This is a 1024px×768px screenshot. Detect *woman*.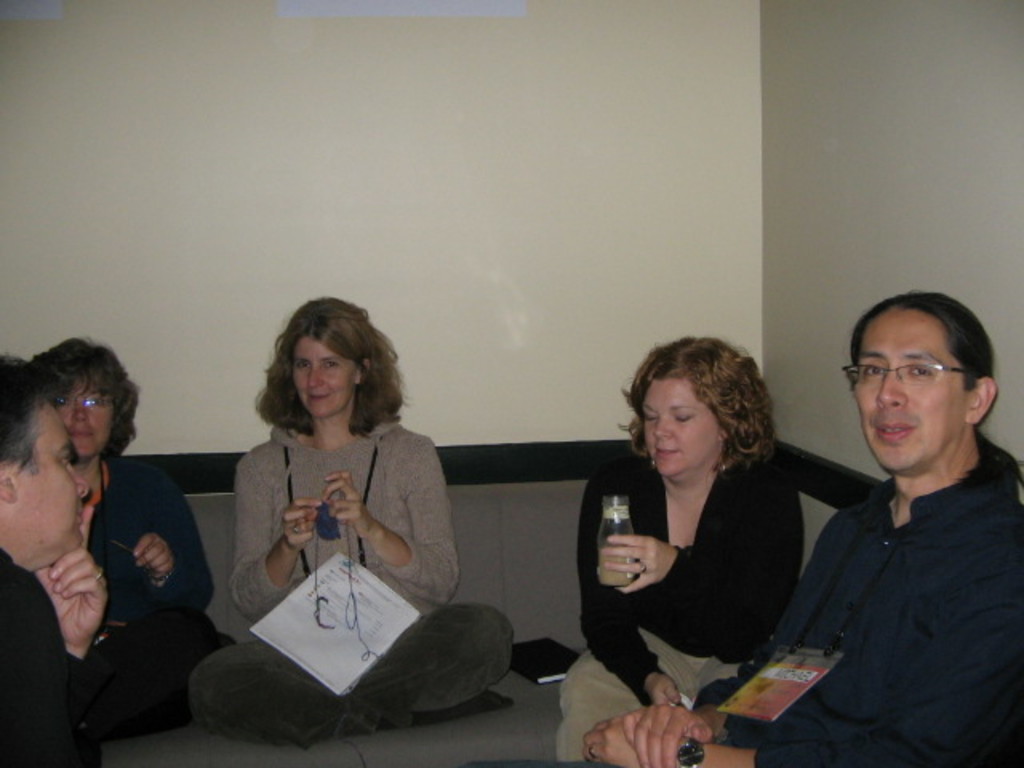
<box>546,339,800,766</box>.
